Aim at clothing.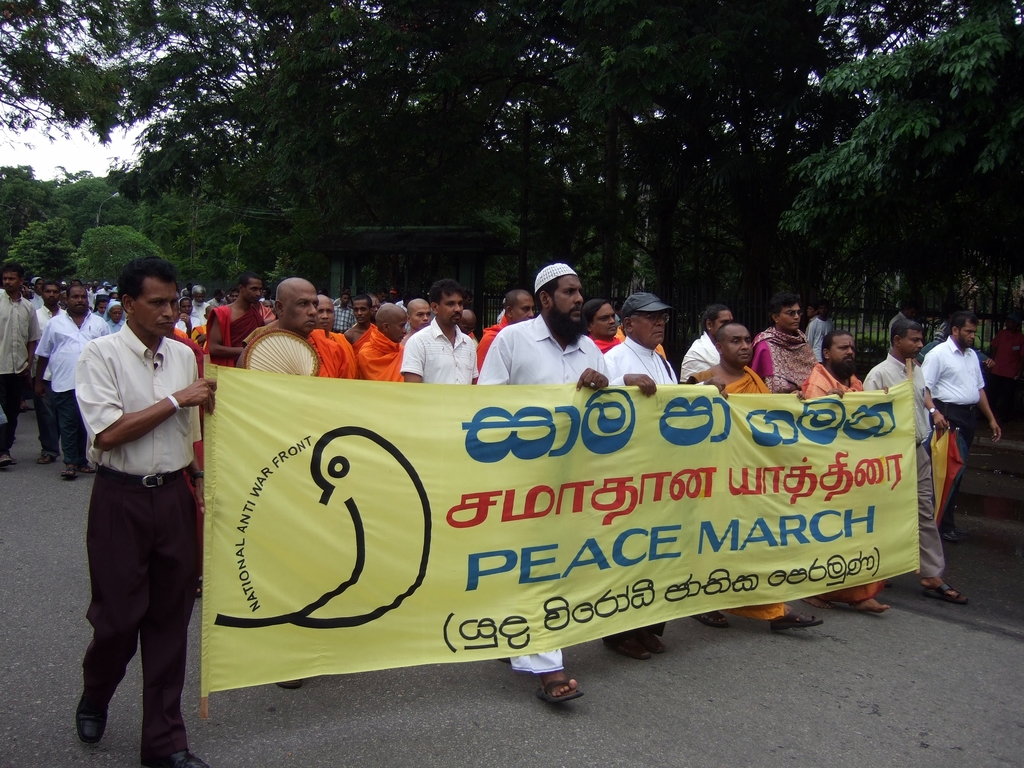
Aimed at <region>929, 343, 979, 406</region>.
